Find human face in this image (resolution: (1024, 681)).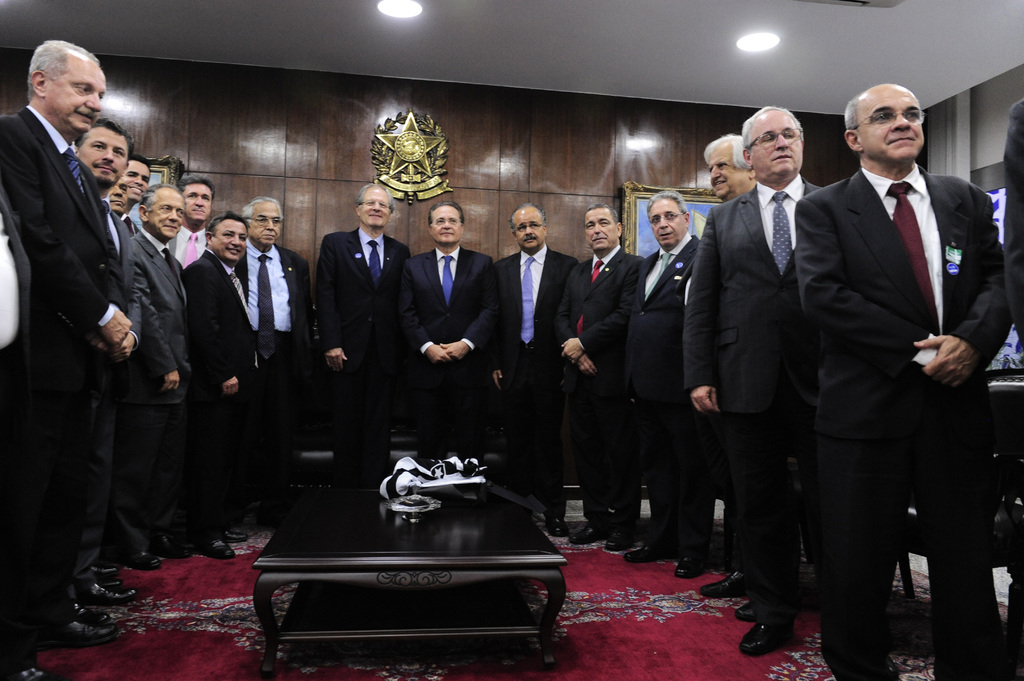
rect(430, 204, 460, 243).
